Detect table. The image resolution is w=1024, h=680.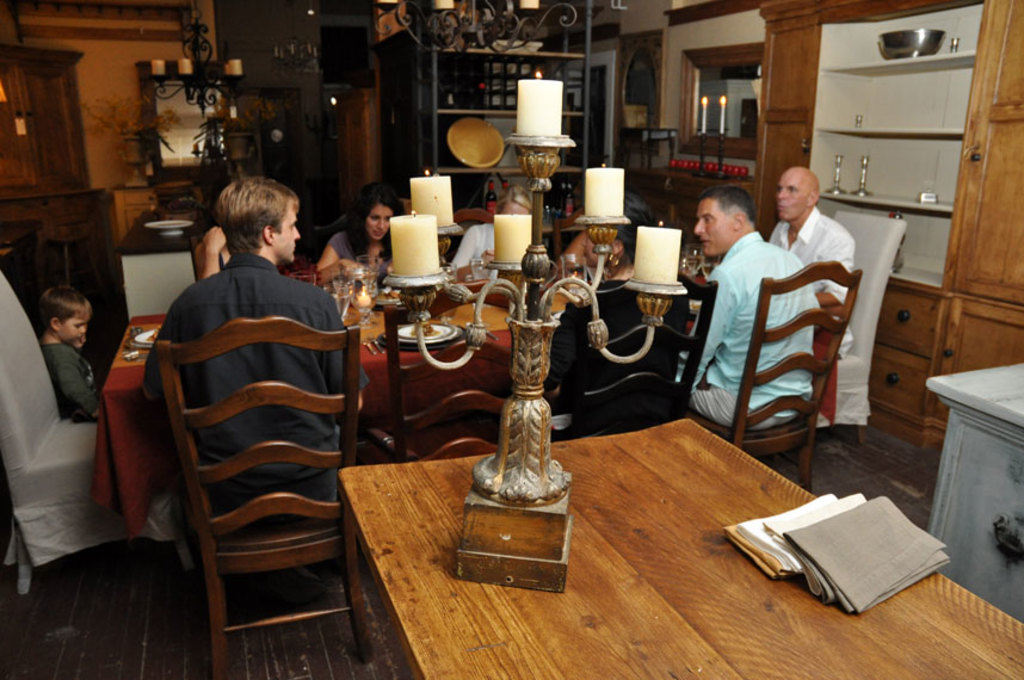
left=339, top=414, right=1023, bottom=679.
